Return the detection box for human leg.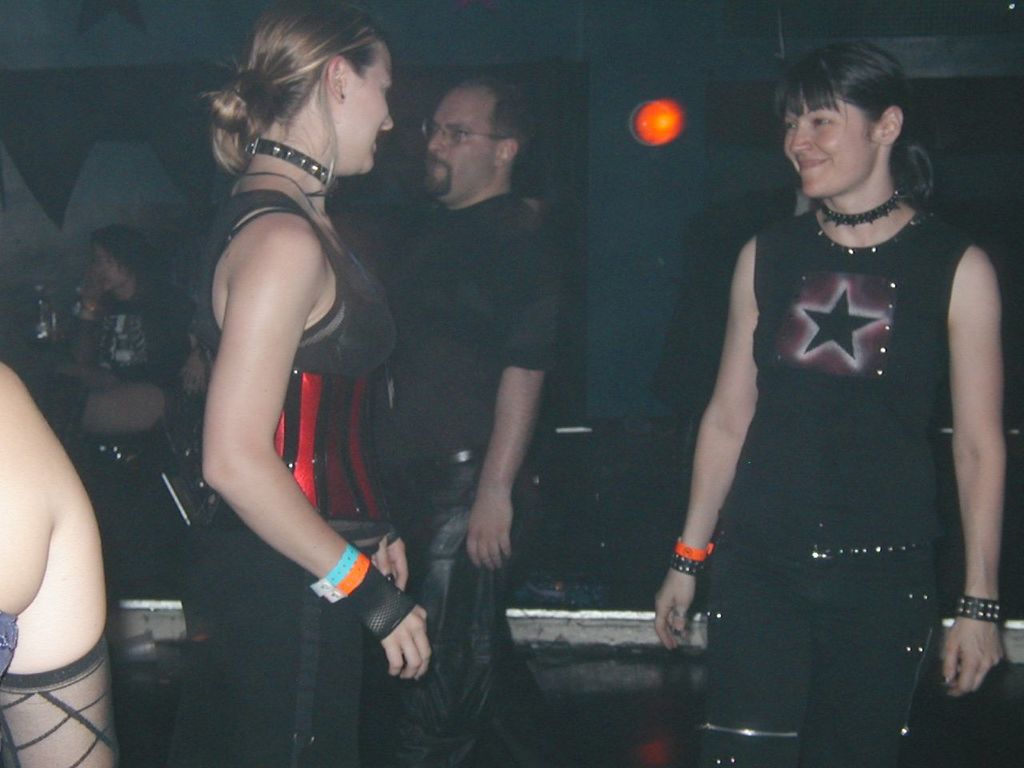
x1=694, y1=547, x2=817, y2=767.
